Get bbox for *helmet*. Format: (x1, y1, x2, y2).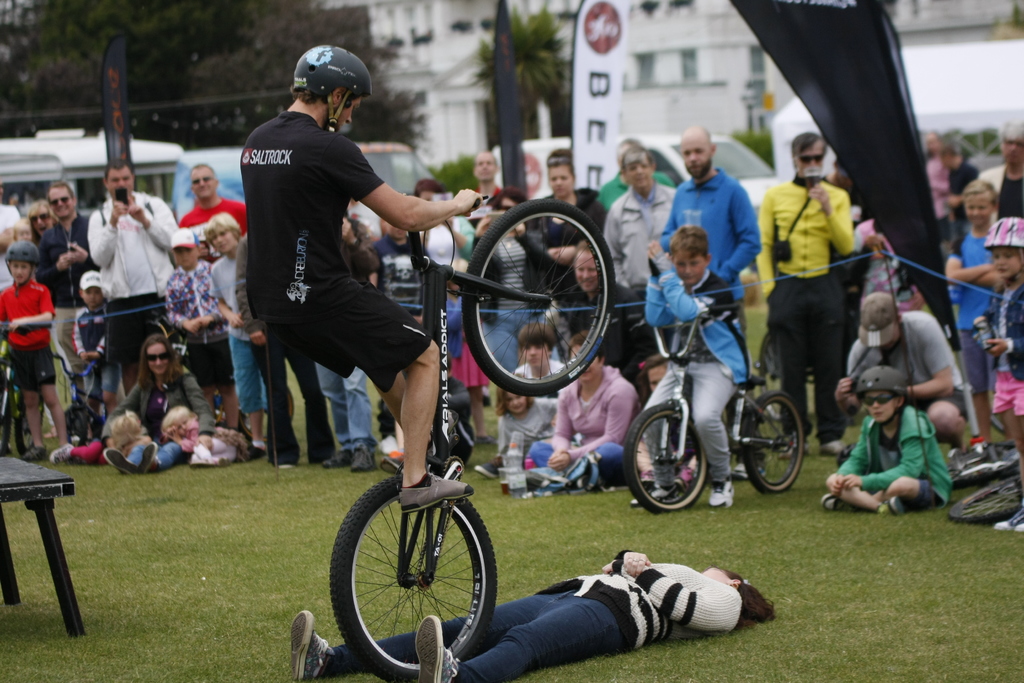
(0, 240, 50, 294).
